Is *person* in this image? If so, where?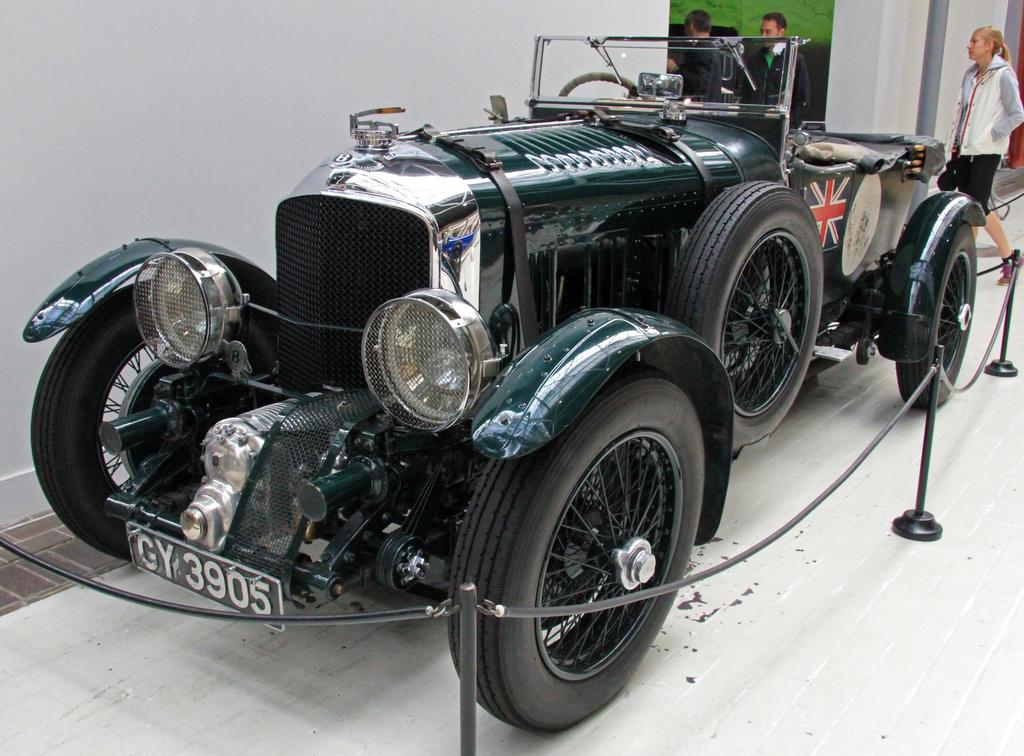
Yes, at (934, 21, 1023, 286).
